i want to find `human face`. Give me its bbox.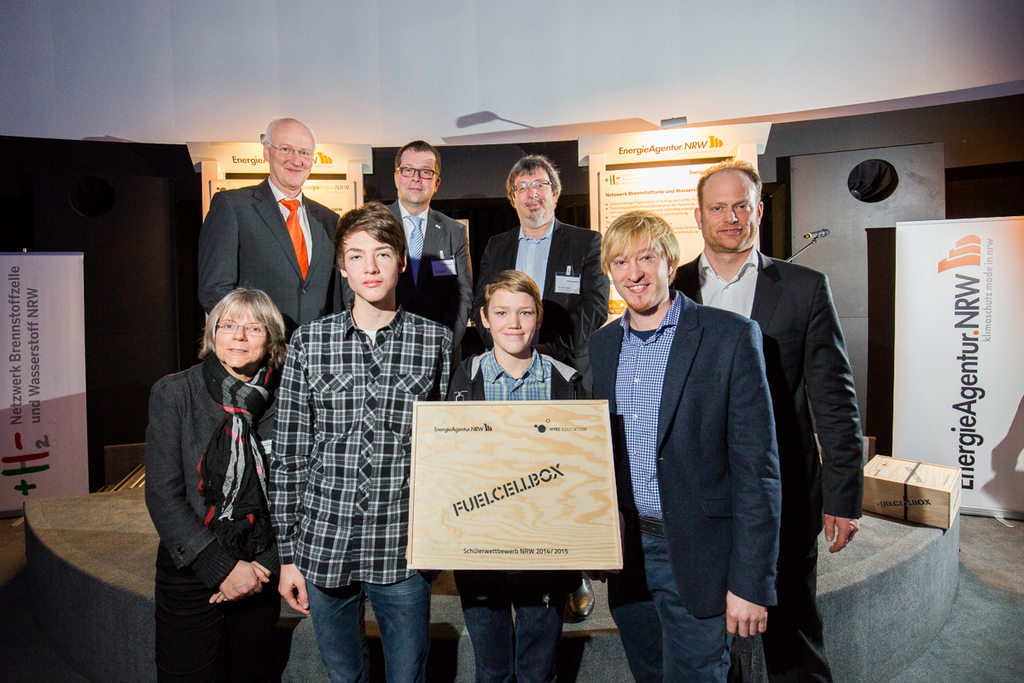
(x1=608, y1=234, x2=671, y2=311).
